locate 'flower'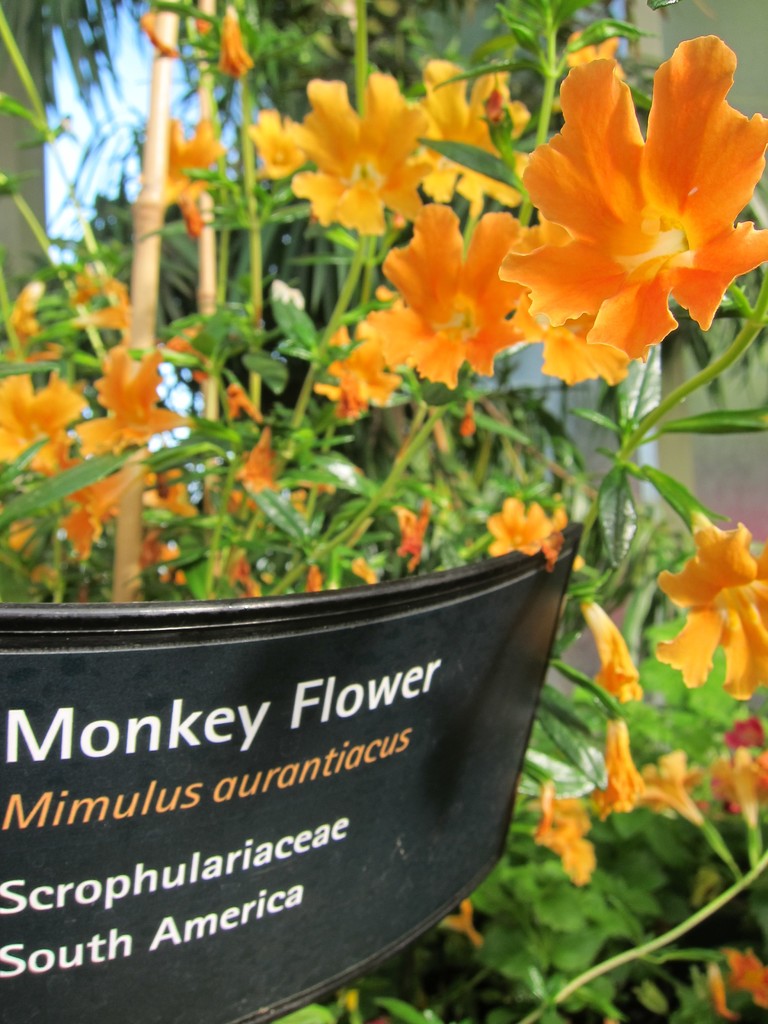
box=[243, 106, 303, 175]
